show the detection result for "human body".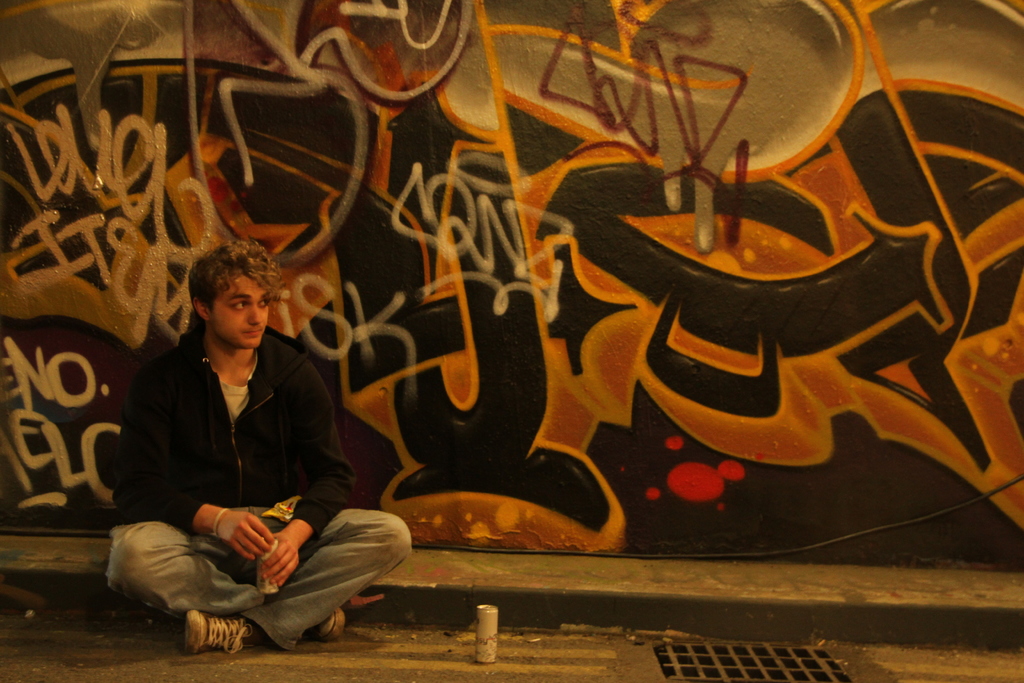
[left=107, top=236, right=410, bottom=648].
